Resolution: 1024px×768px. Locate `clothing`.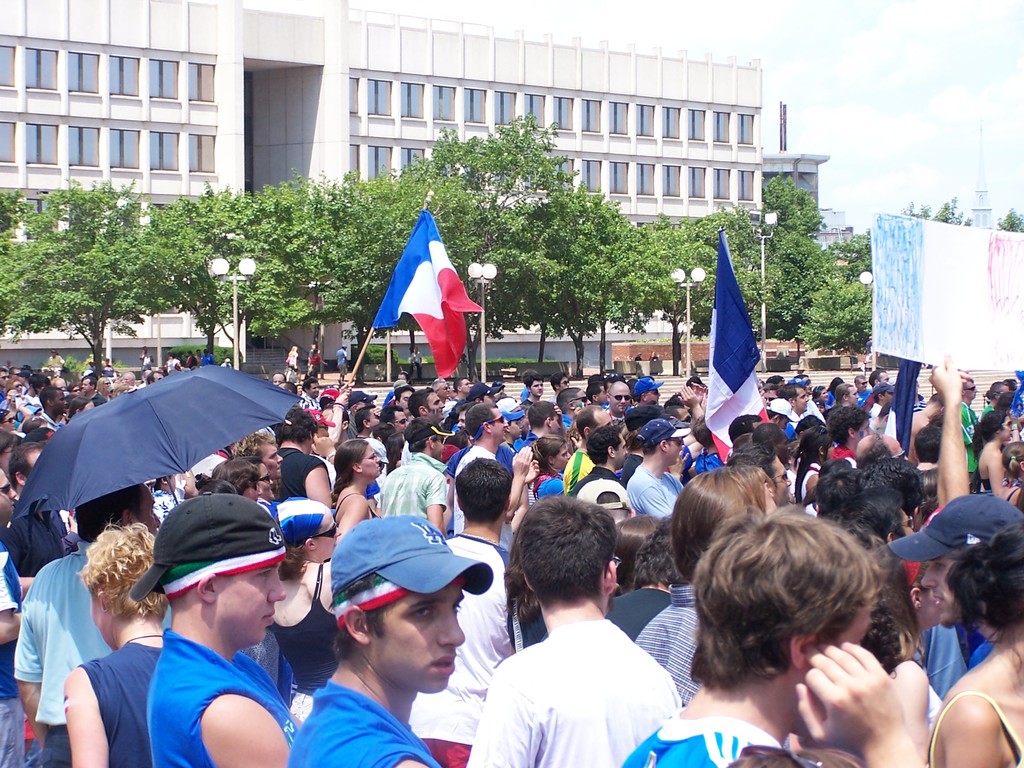
(left=408, top=350, right=421, bottom=376).
